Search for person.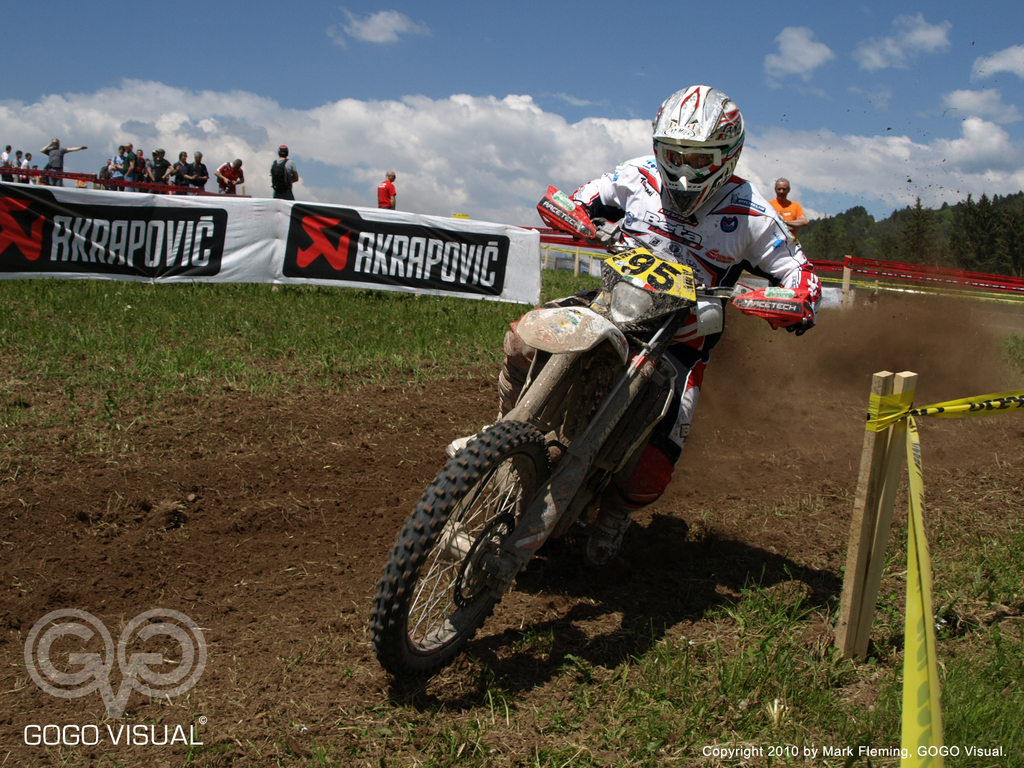
Found at (269,141,298,198).
